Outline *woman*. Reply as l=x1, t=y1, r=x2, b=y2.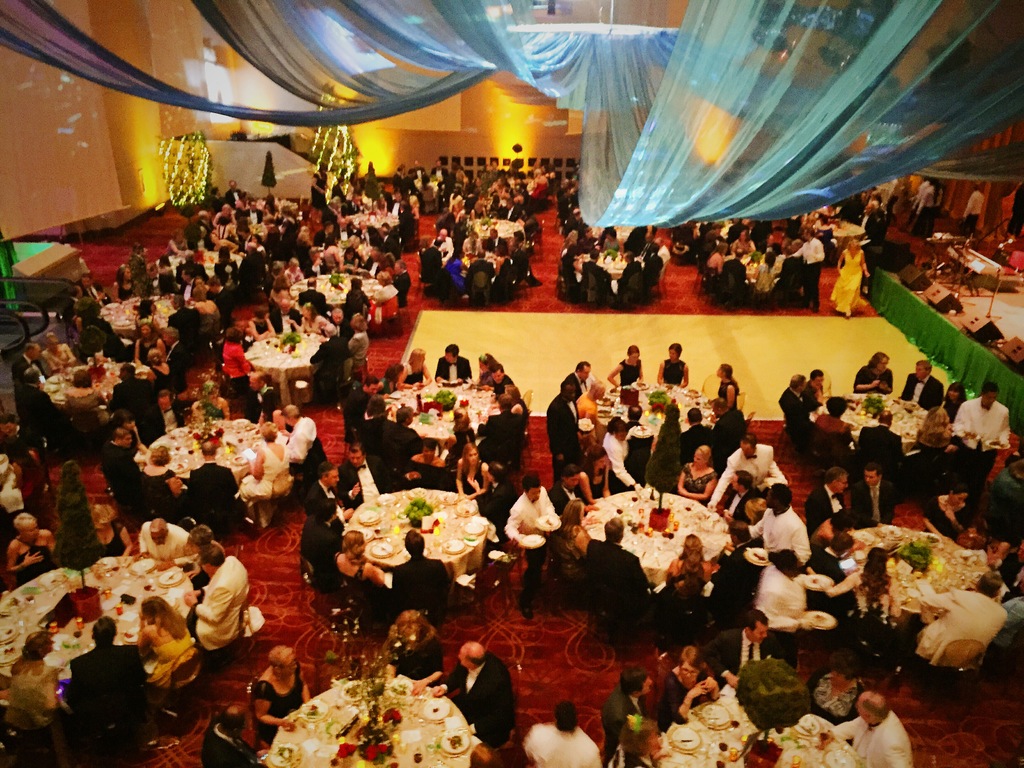
l=166, t=228, r=190, b=256.
